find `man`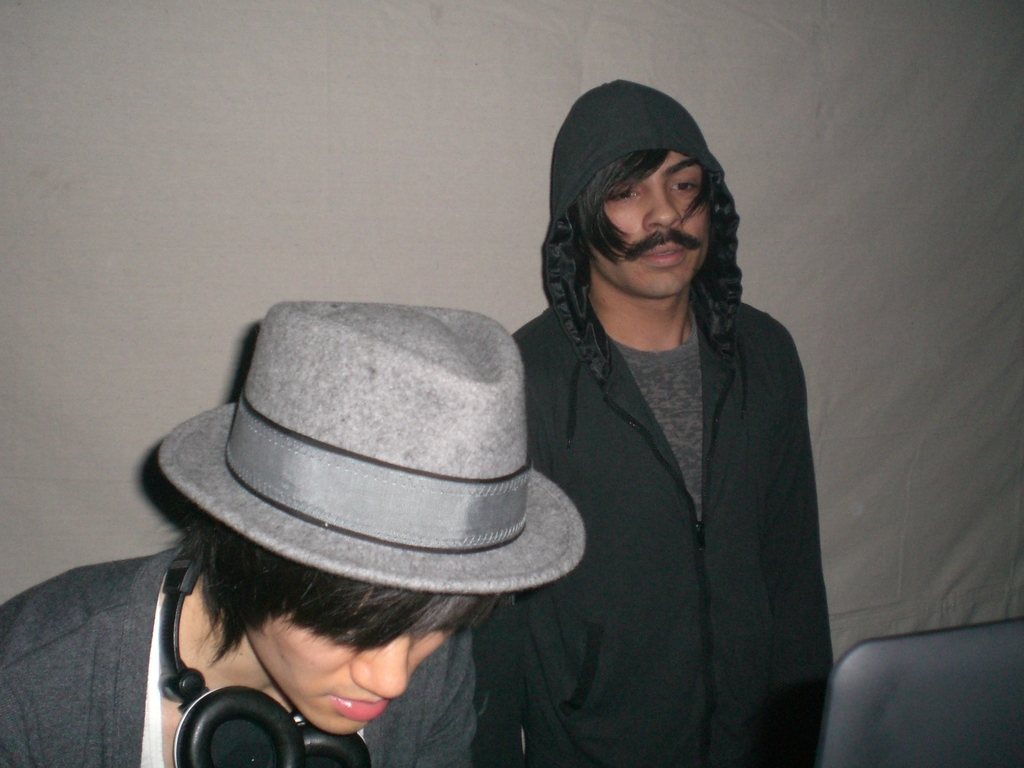
(0, 296, 584, 767)
